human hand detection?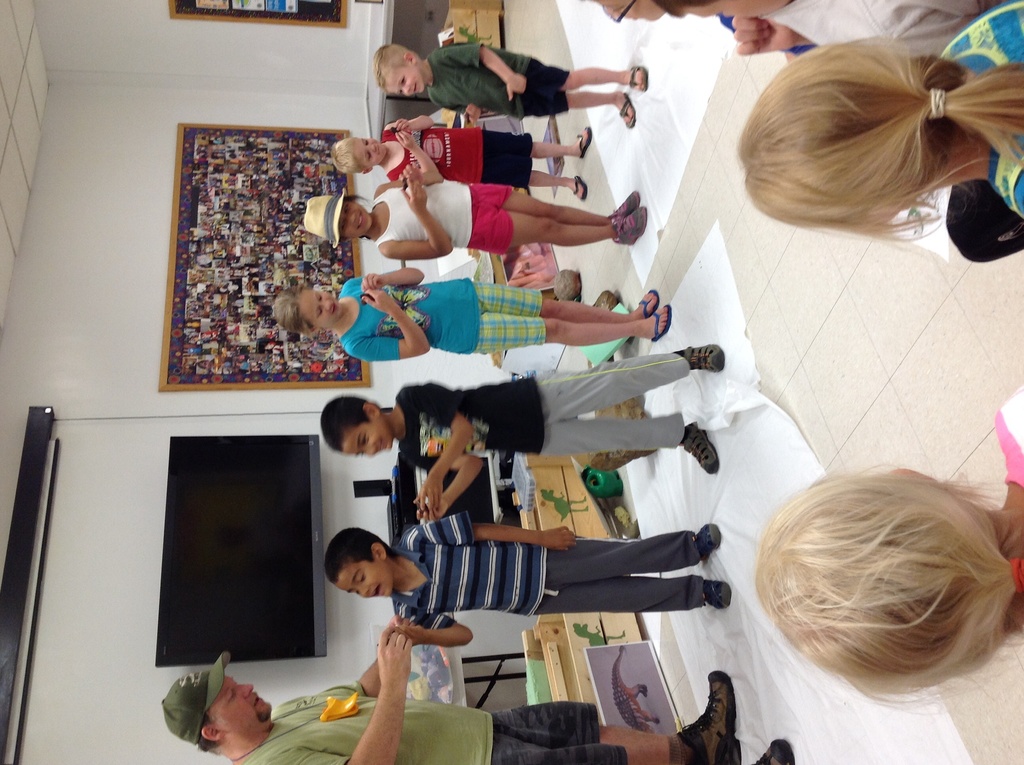
crop(417, 503, 447, 524)
